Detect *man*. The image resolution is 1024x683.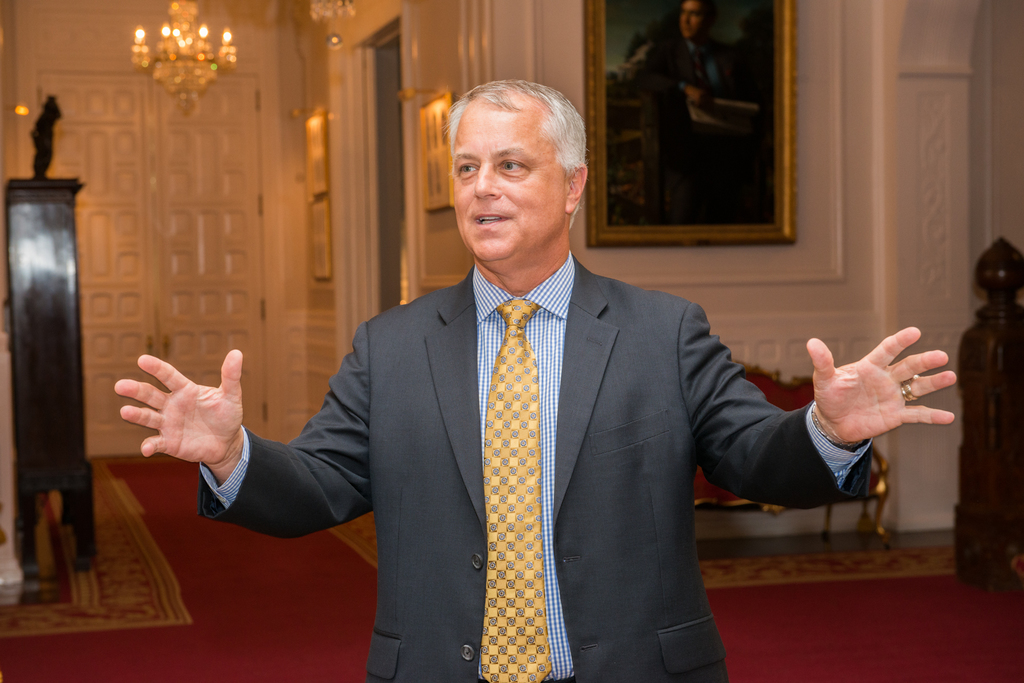
(109, 76, 960, 682).
